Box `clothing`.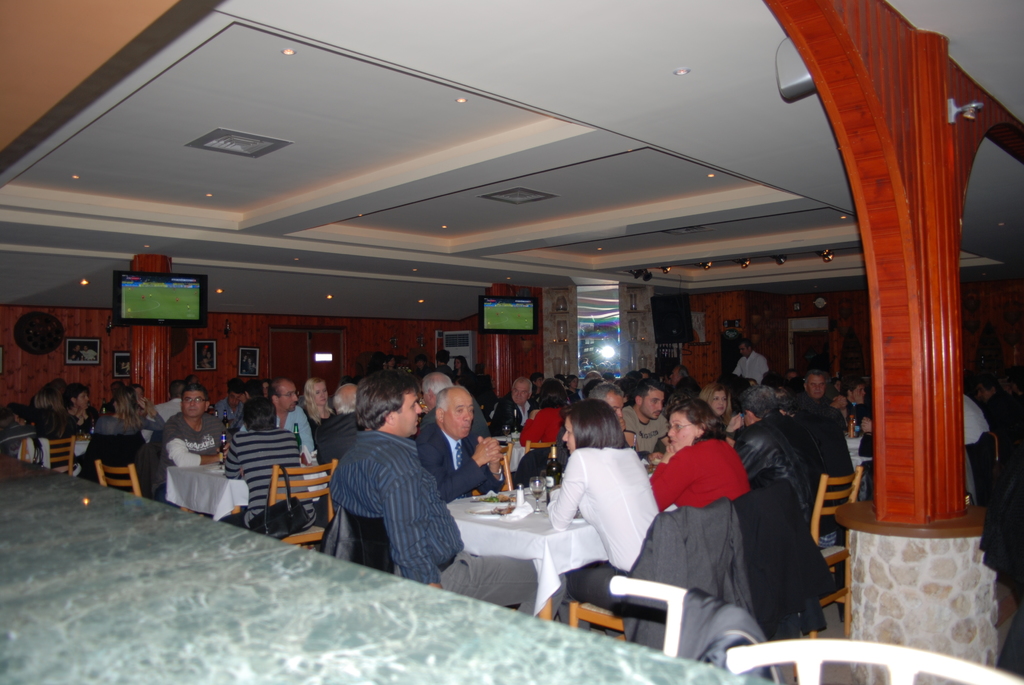
[560, 439, 655, 572].
